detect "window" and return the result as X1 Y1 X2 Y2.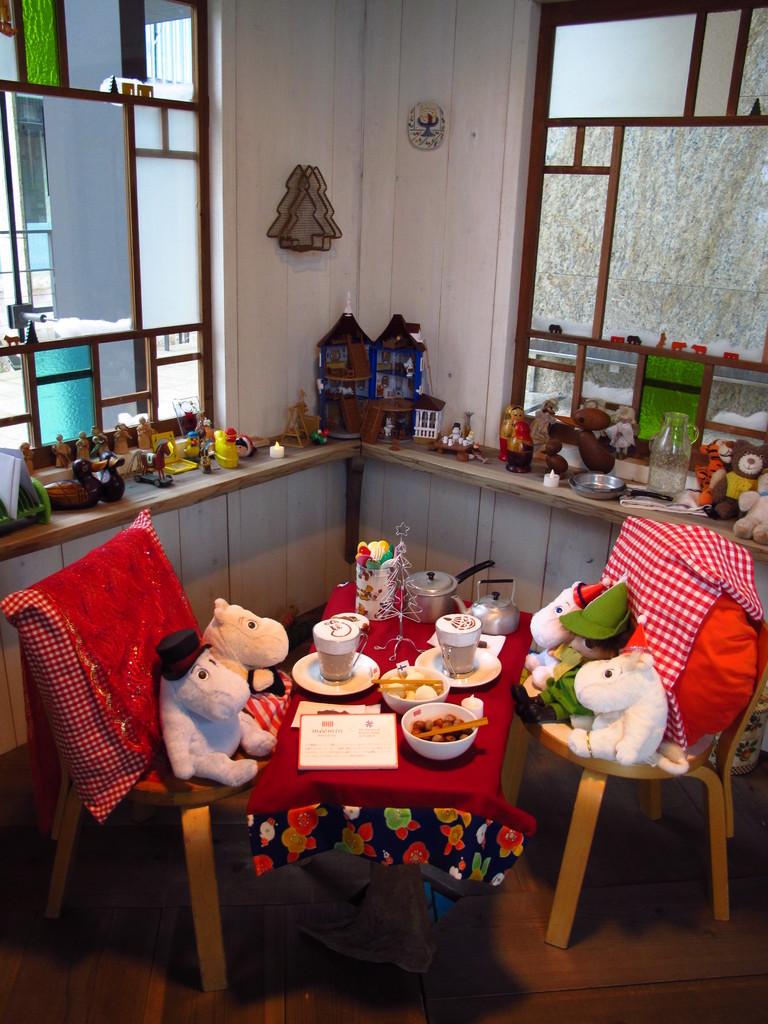
508 0 725 396.
